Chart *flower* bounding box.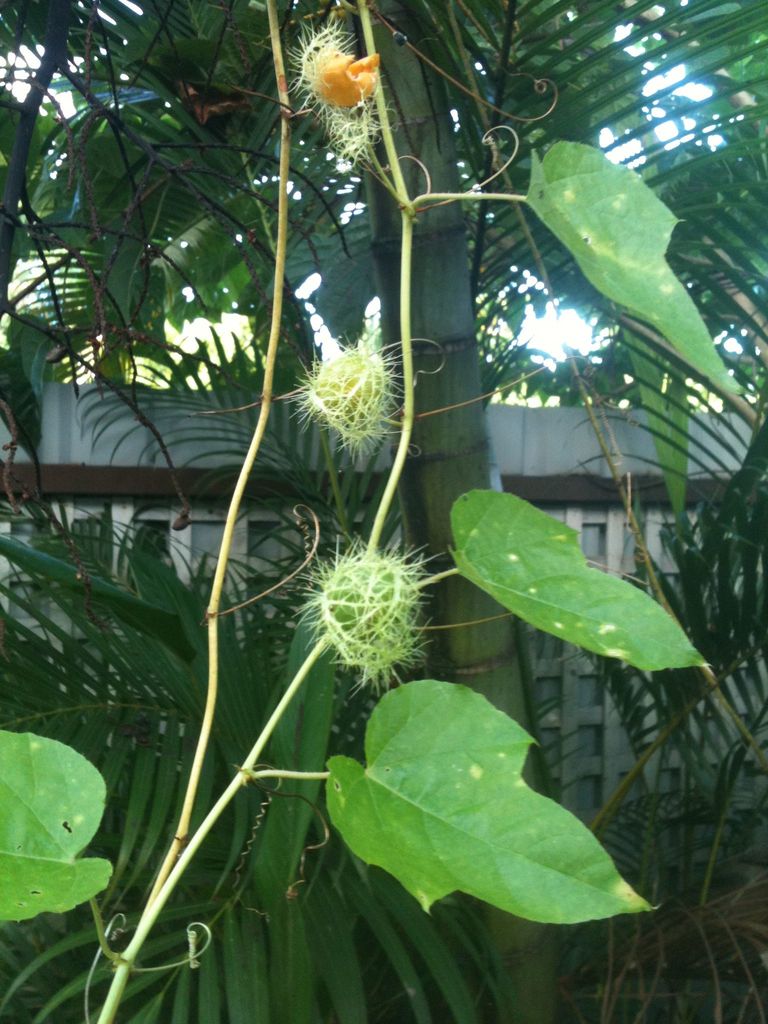
Charted: pyautogui.locateOnScreen(296, 312, 408, 454).
